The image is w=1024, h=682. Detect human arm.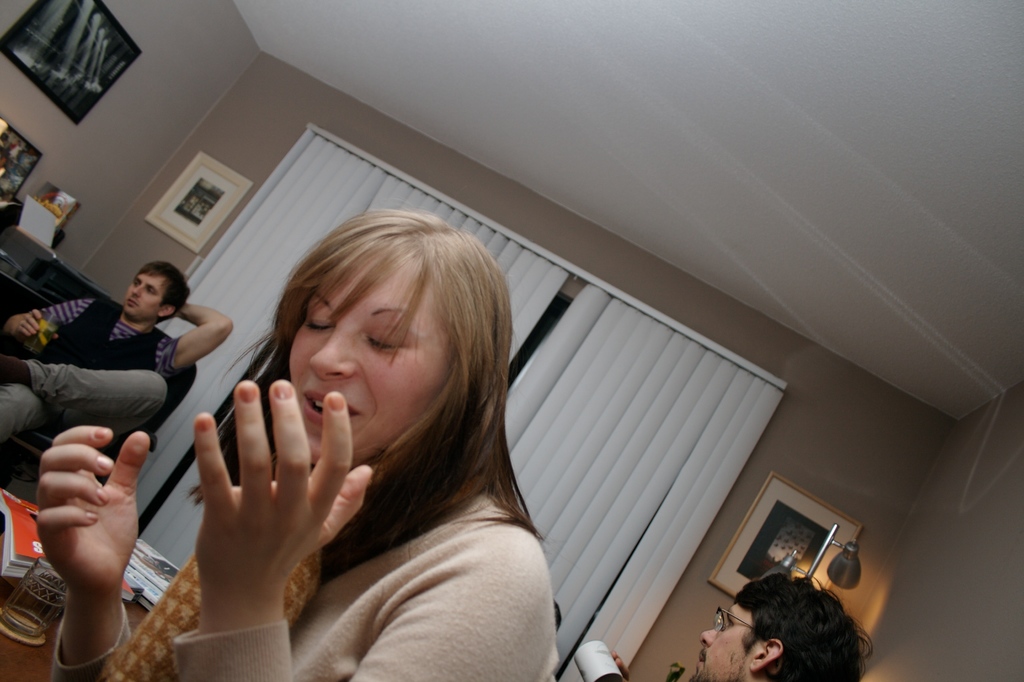
Detection: l=140, t=304, r=216, b=391.
